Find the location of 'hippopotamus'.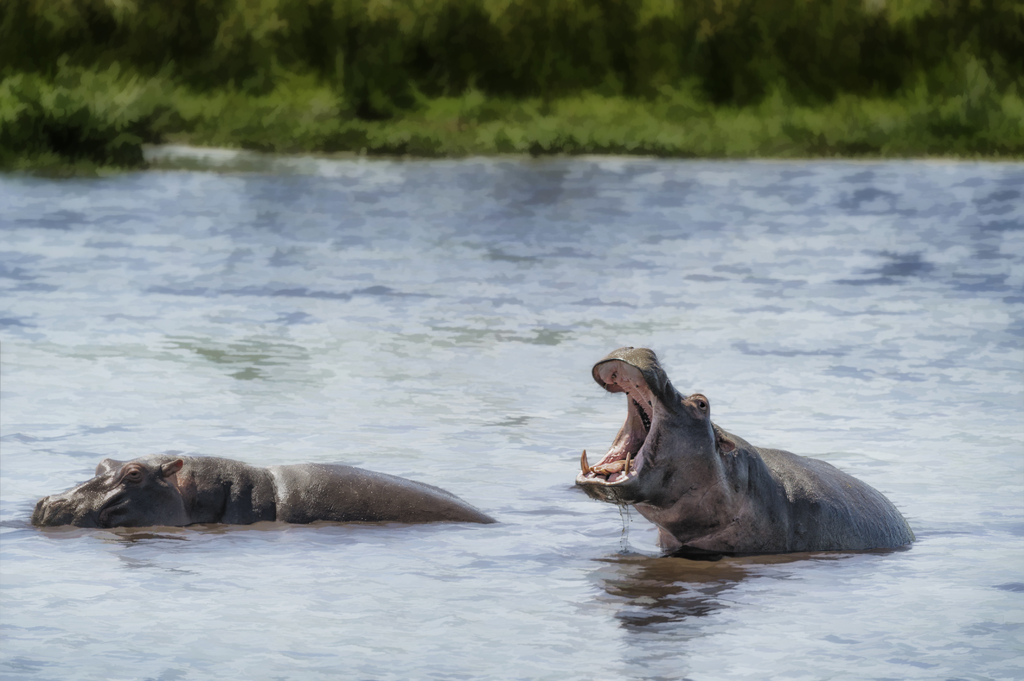
Location: 575:343:916:554.
